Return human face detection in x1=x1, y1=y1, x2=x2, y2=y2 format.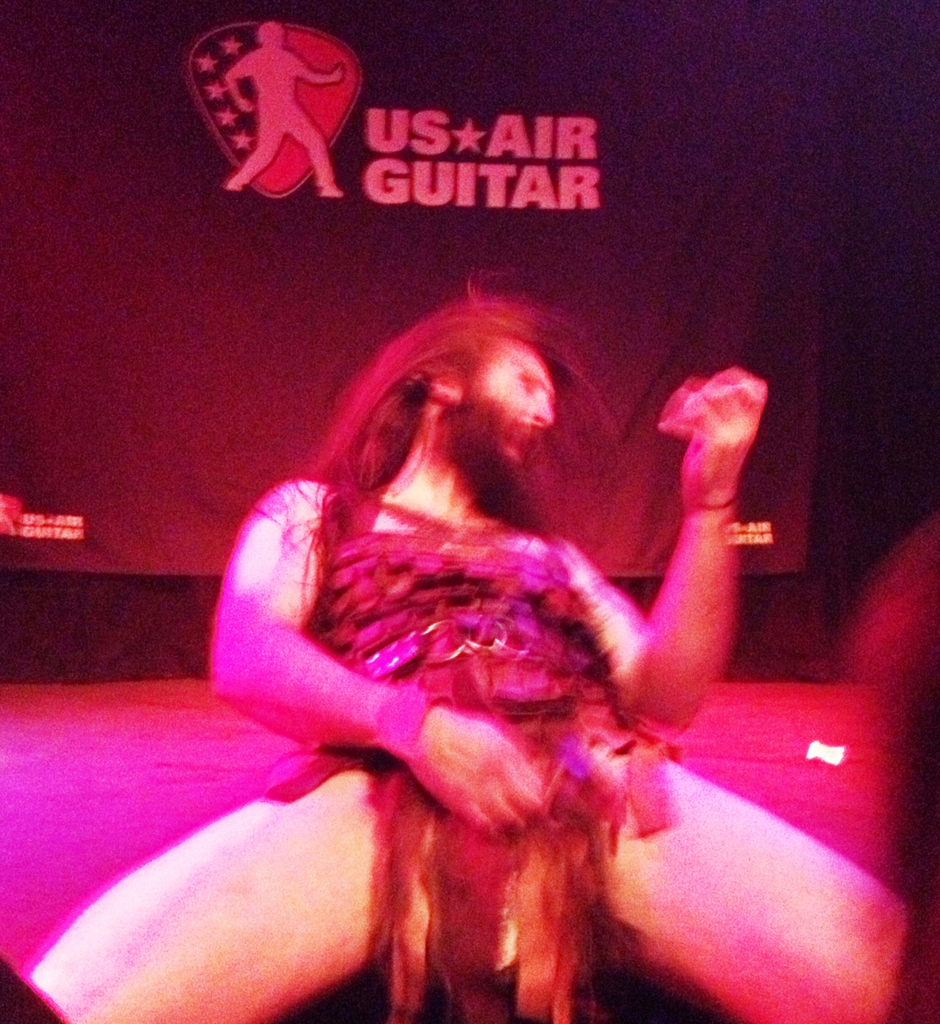
x1=485, y1=337, x2=555, y2=461.
